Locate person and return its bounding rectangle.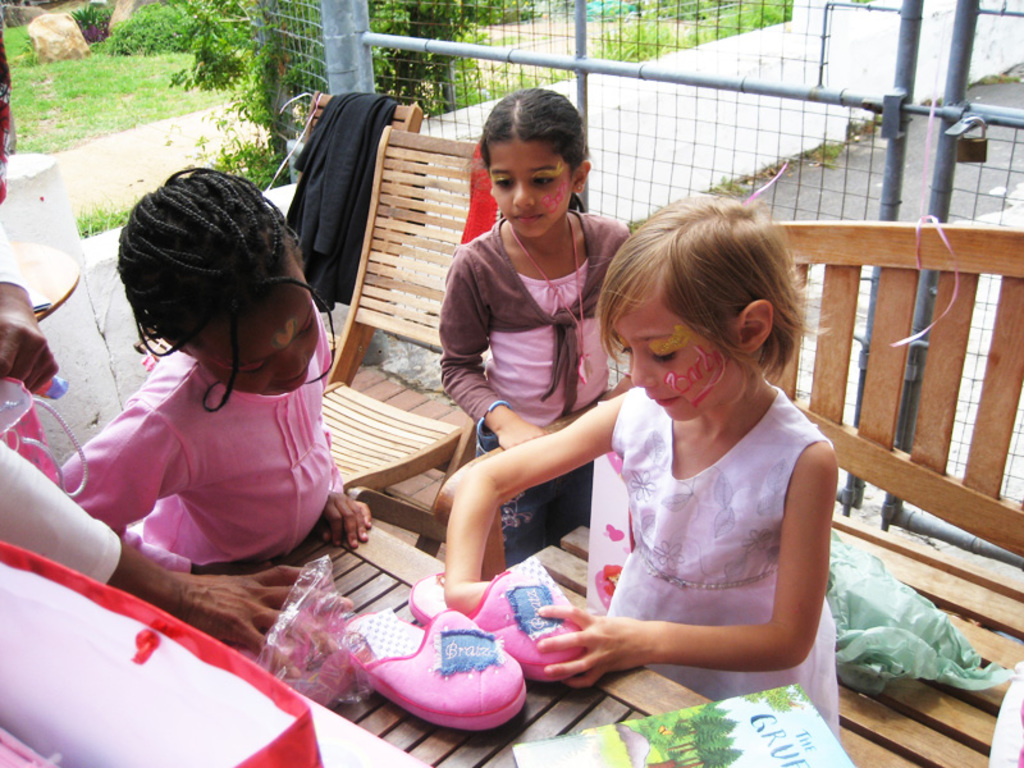
rect(444, 196, 841, 742).
